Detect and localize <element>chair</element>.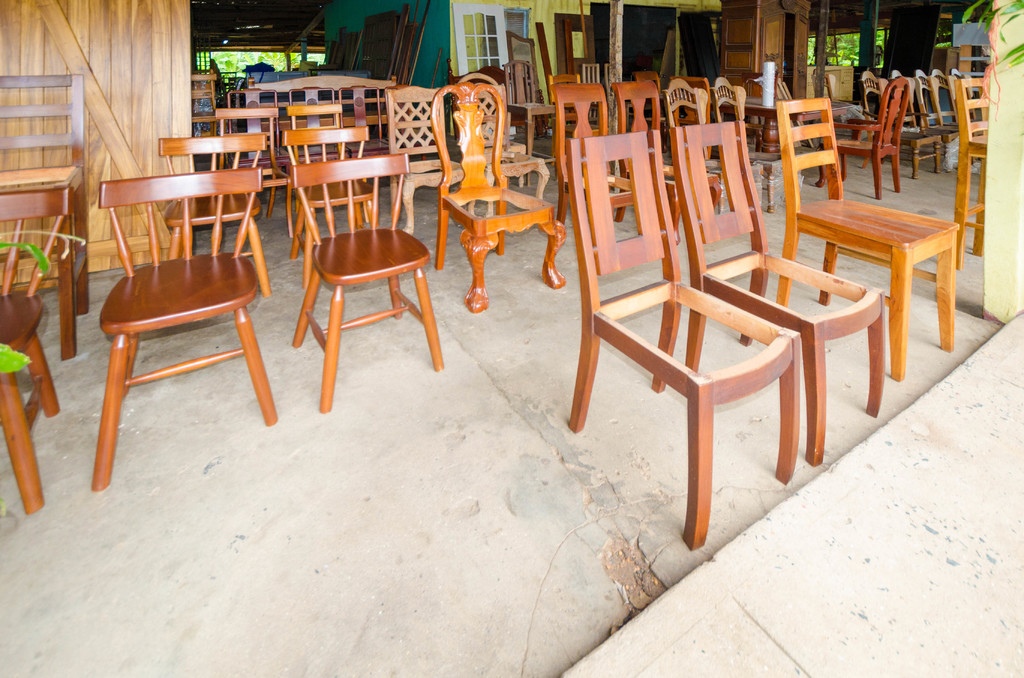
Localized at {"left": 426, "top": 77, "right": 560, "bottom": 310}.
